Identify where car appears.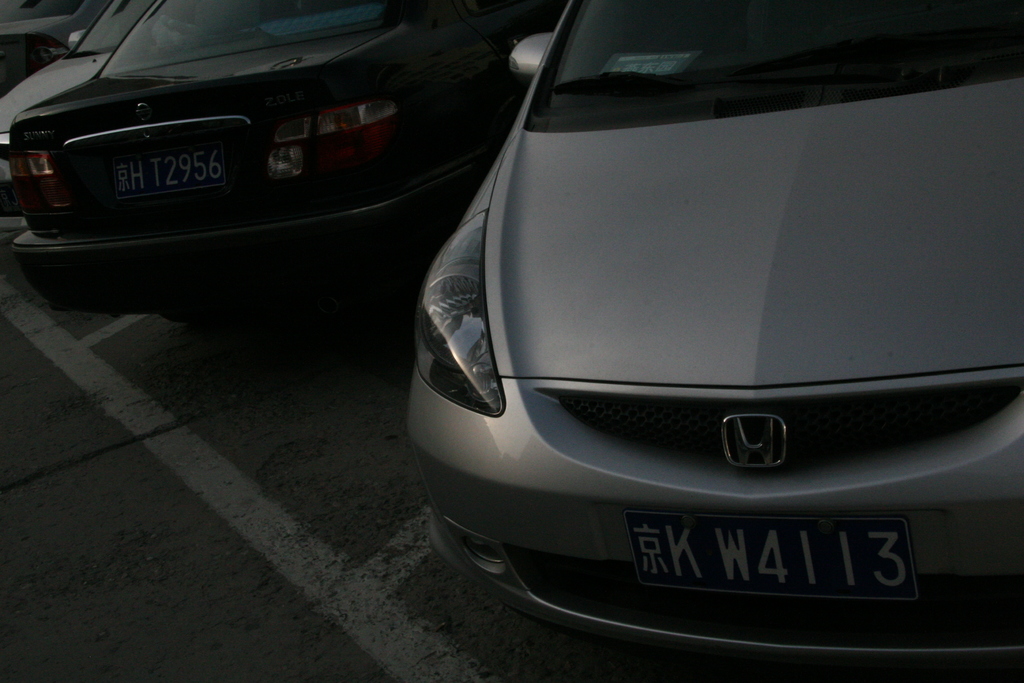
Appears at Rect(406, 0, 1023, 682).
